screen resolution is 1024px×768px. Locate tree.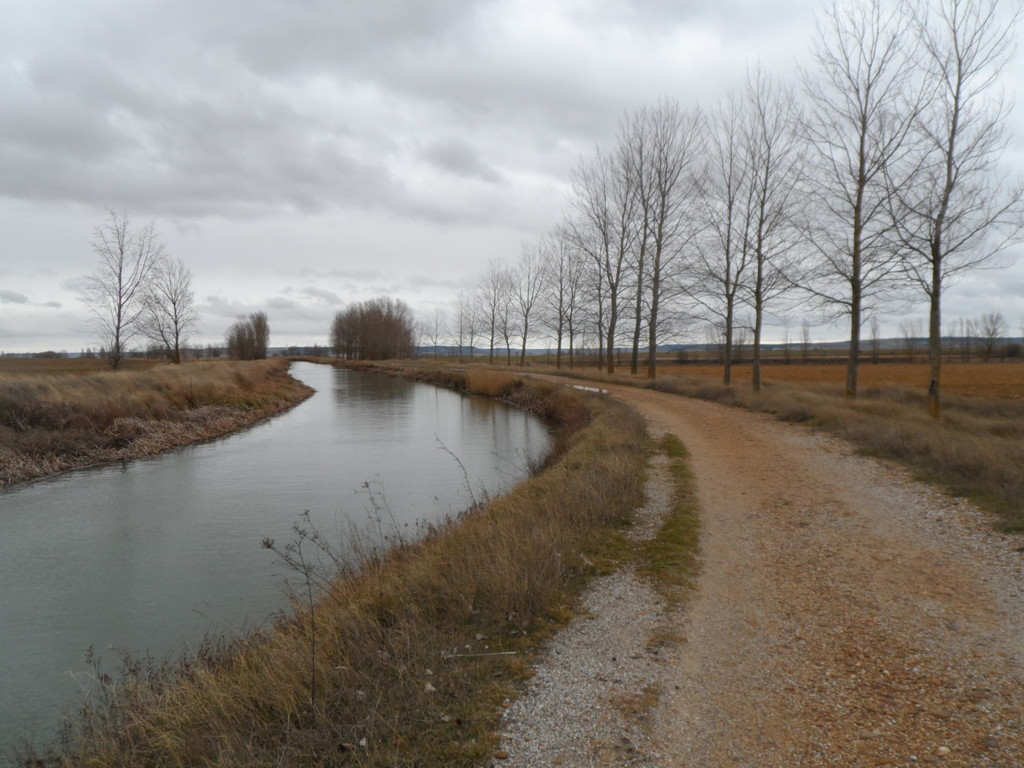
x1=499 y1=239 x2=561 y2=367.
